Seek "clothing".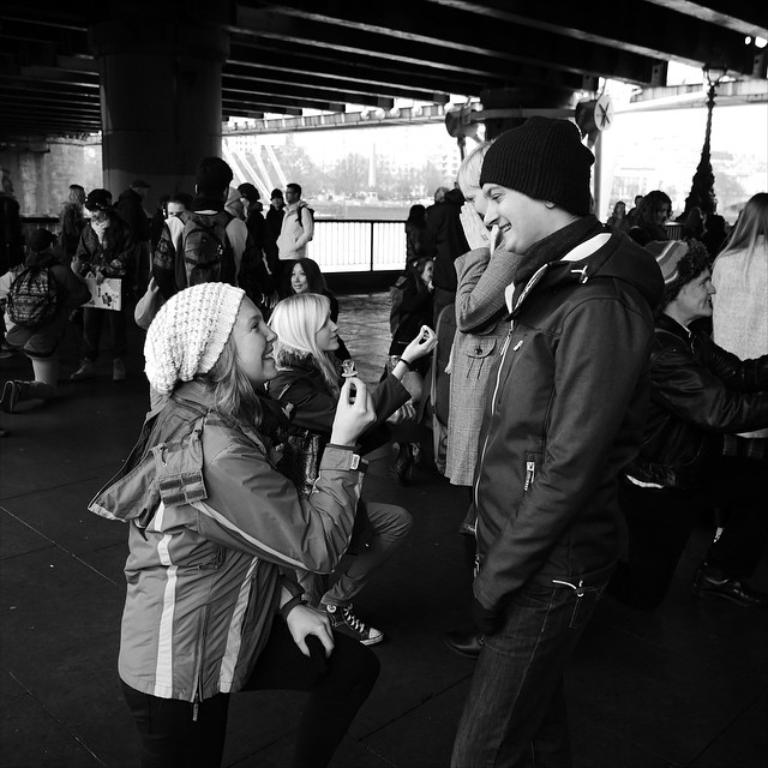
{"x1": 281, "y1": 362, "x2": 403, "y2": 505}.
